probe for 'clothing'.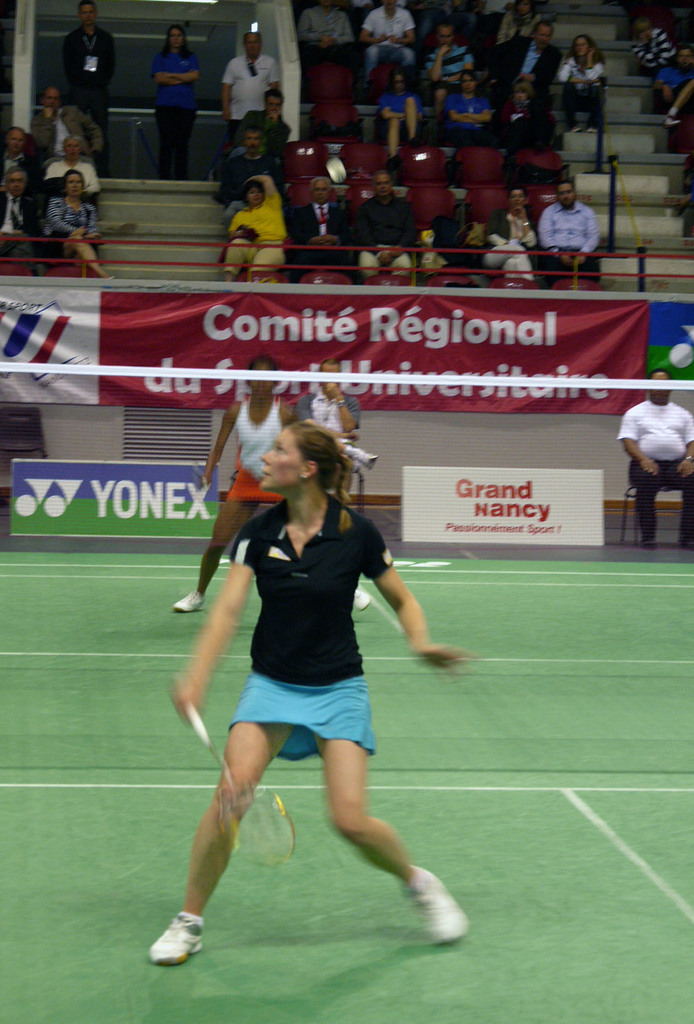
Probe result: [left=376, top=88, right=420, bottom=140].
